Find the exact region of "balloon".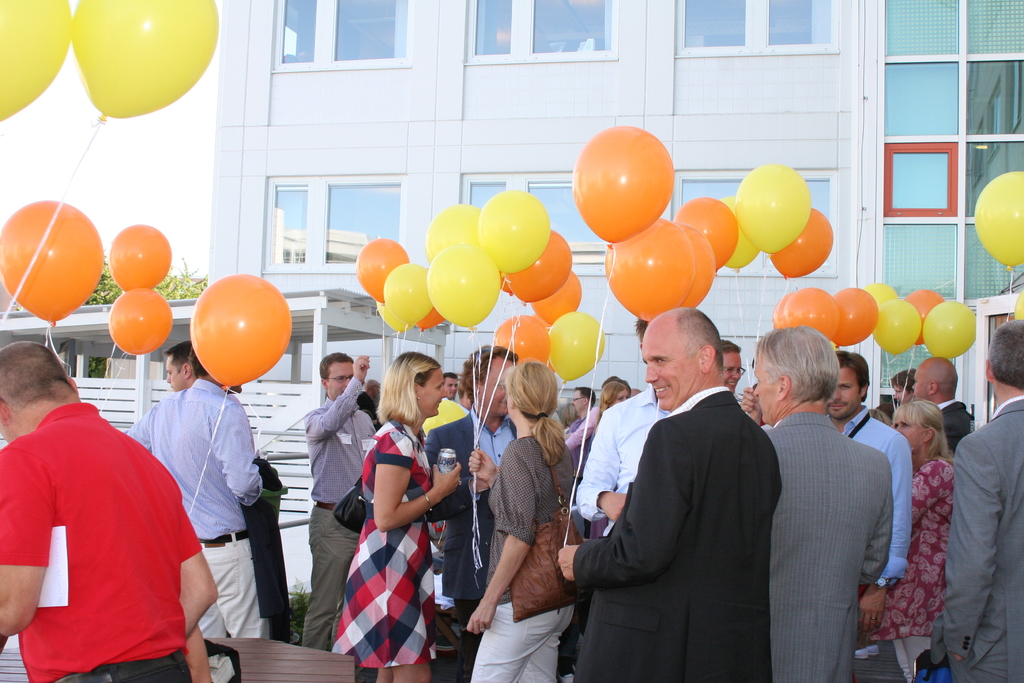
Exact region: 111/222/175/290.
